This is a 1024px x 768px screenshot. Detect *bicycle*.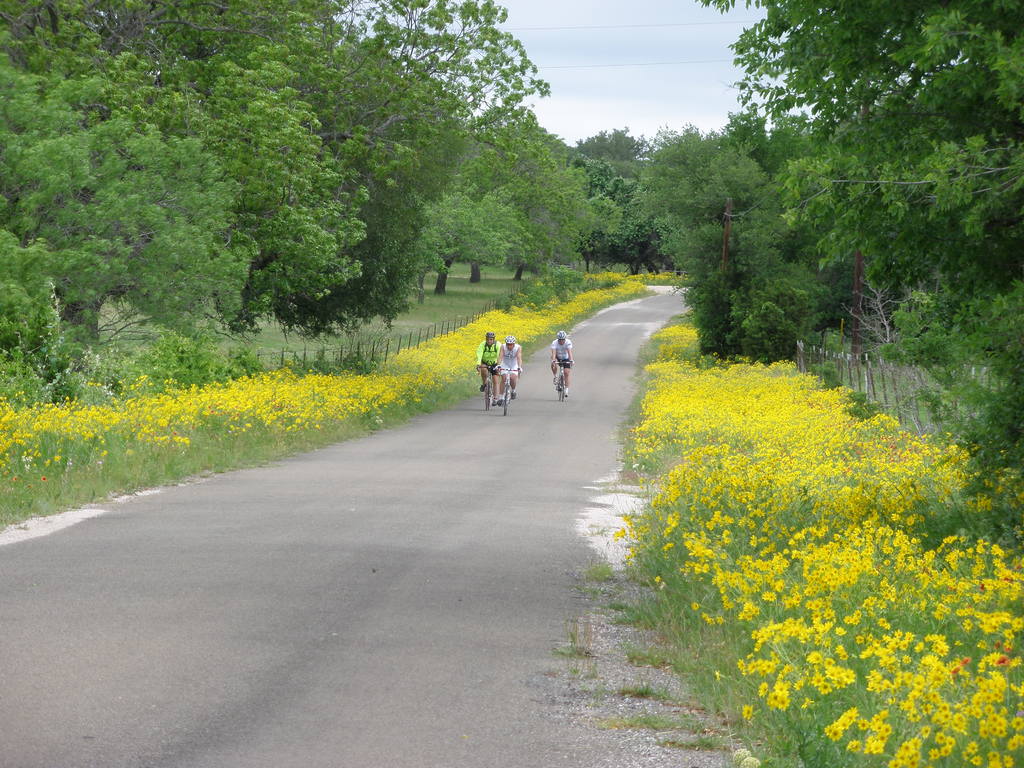
503:365:516:415.
